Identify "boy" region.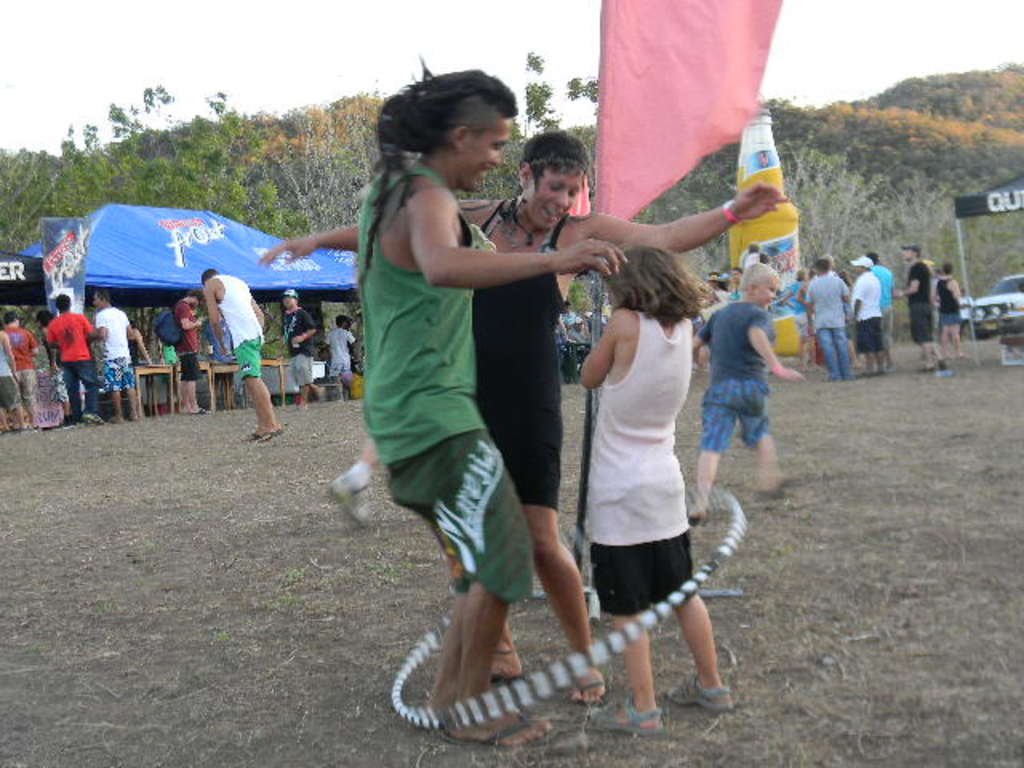
Region: box(685, 262, 803, 525).
